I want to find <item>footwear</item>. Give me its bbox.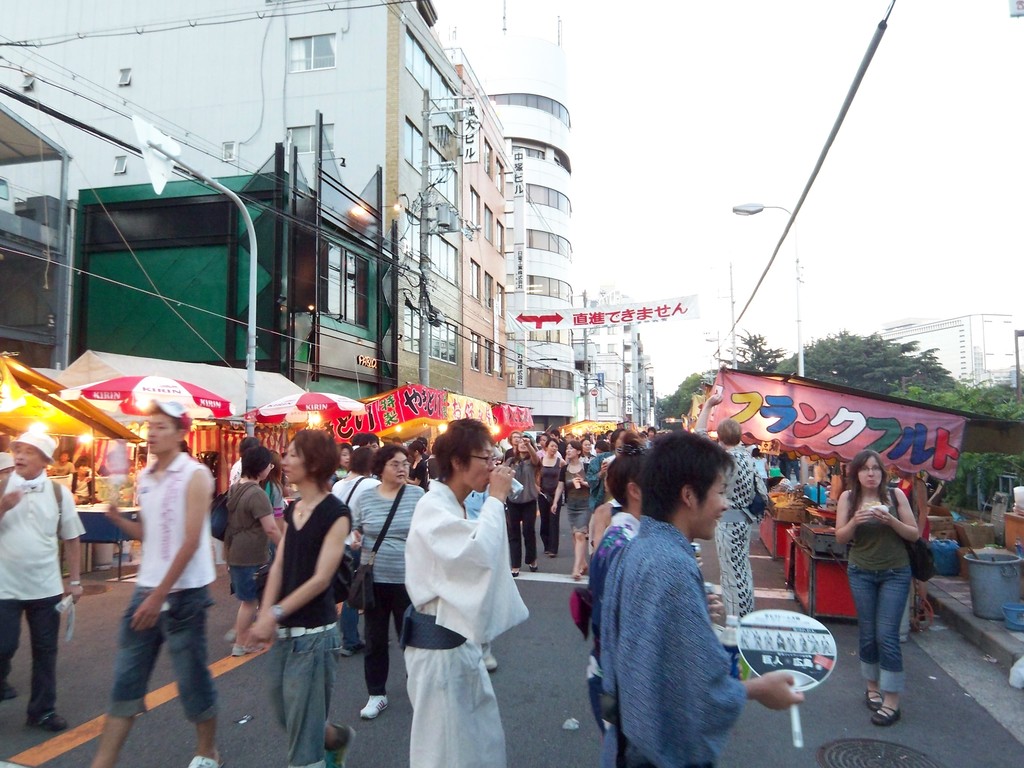
508/566/521/577.
